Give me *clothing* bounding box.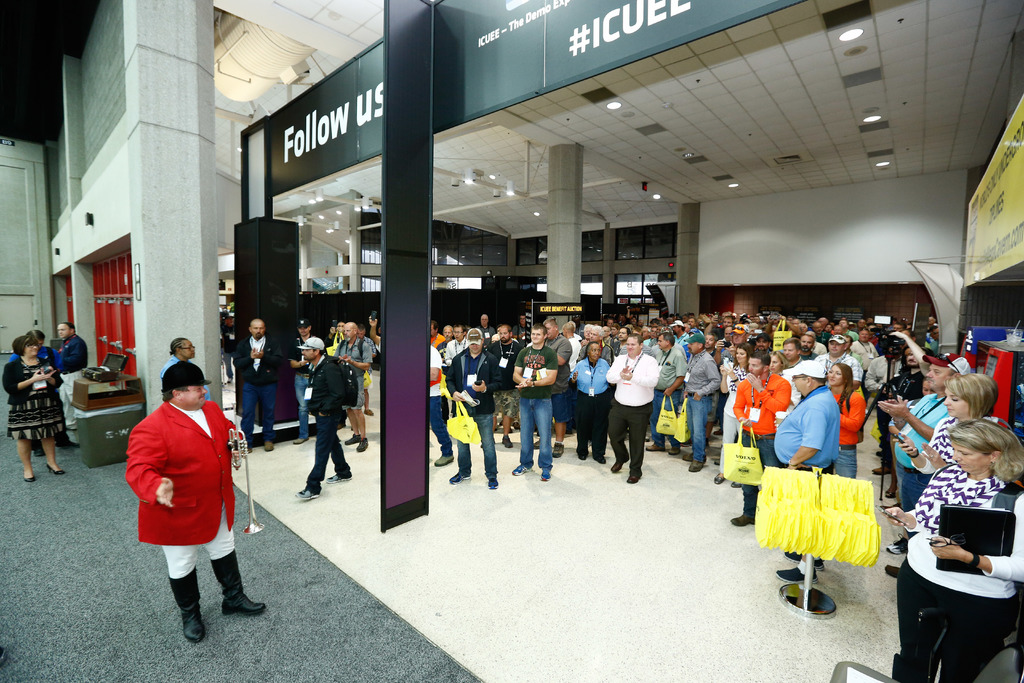
x1=737, y1=427, x2=781, y2=513.
